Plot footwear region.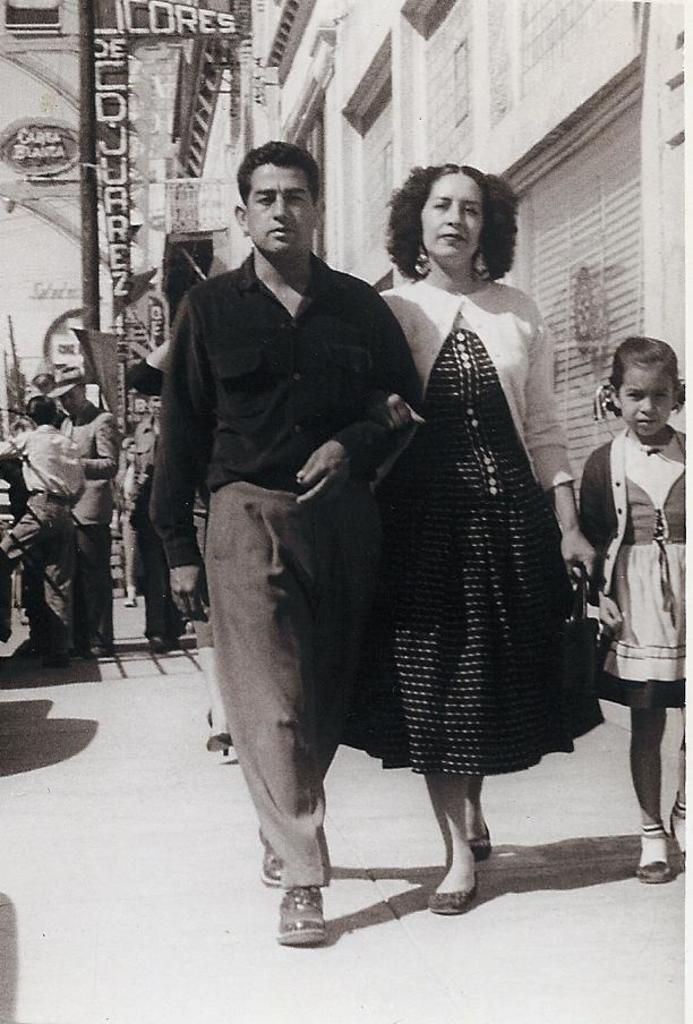
Plotted at <region>633, 839, 671, 884</region>.
